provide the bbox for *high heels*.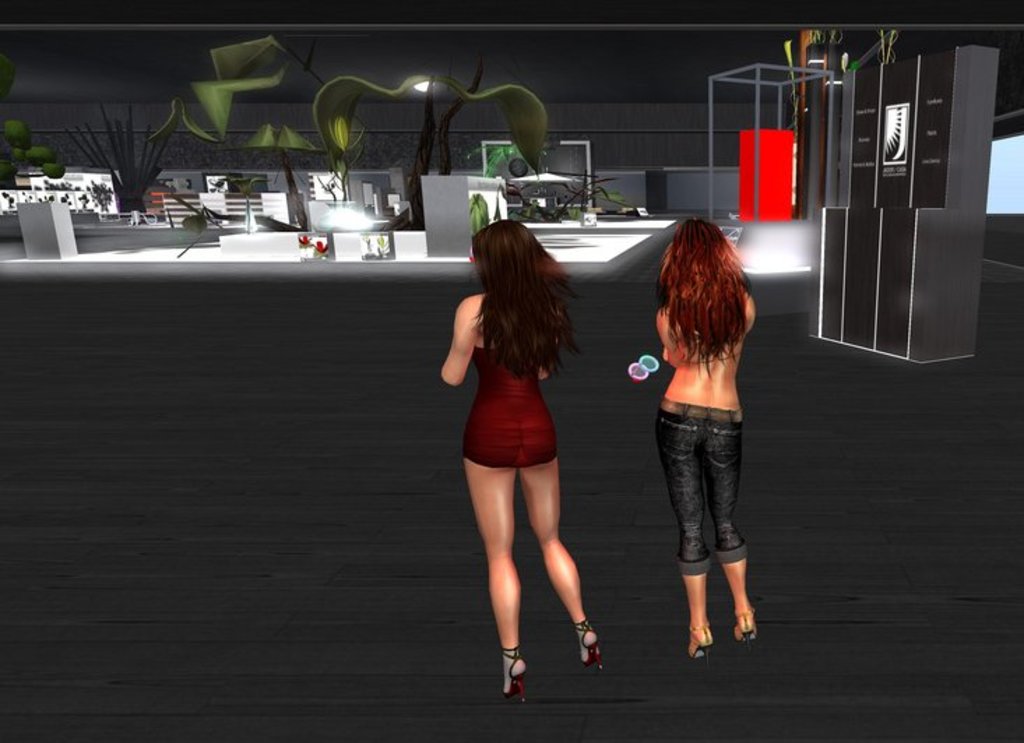
(left=503, top=647, right=525, bottom=697).
